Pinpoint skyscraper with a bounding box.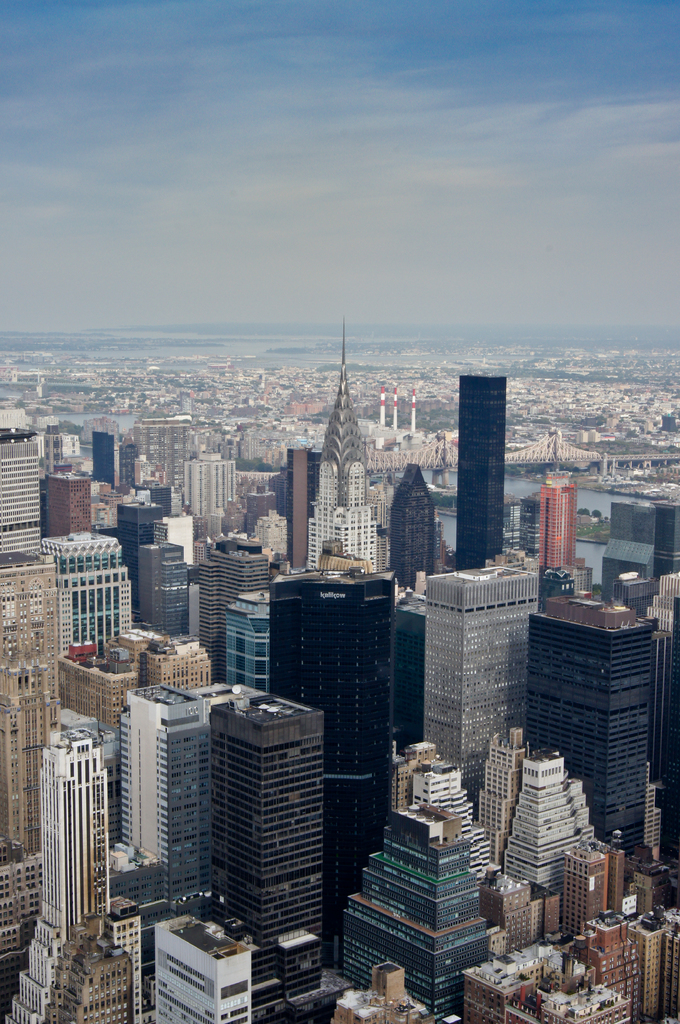
{"left": 192, "top": 540, "right": 286, "bottom": 657}.
